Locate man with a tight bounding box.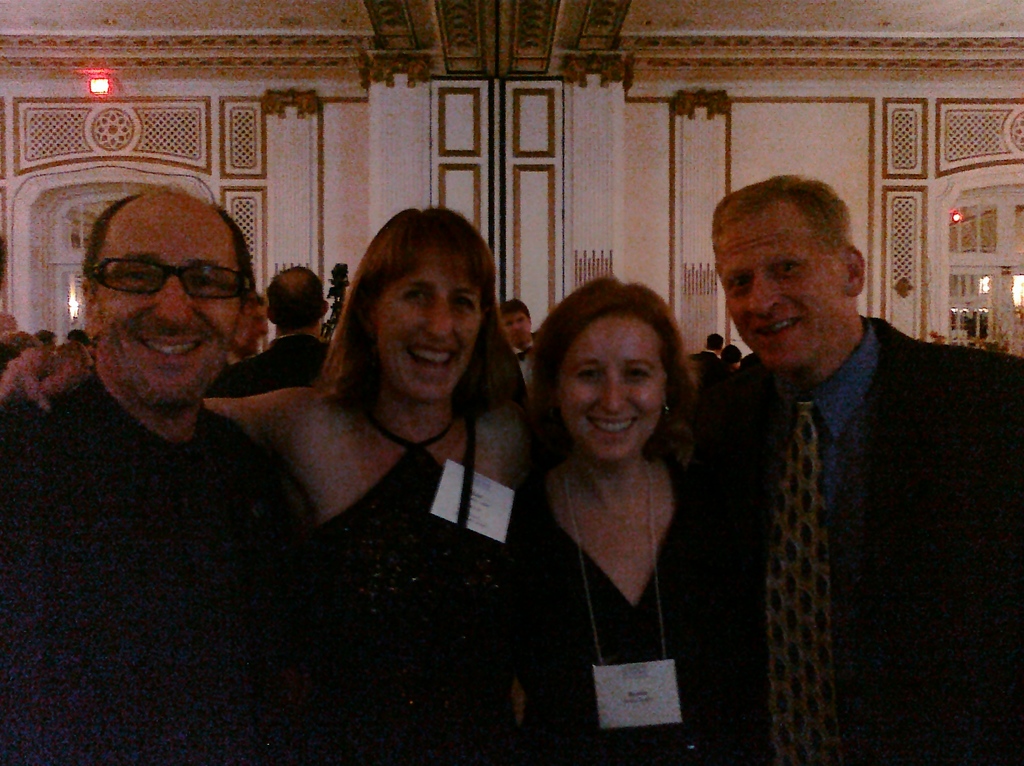
x1=216 y1=266 x2=351 y2=396.
